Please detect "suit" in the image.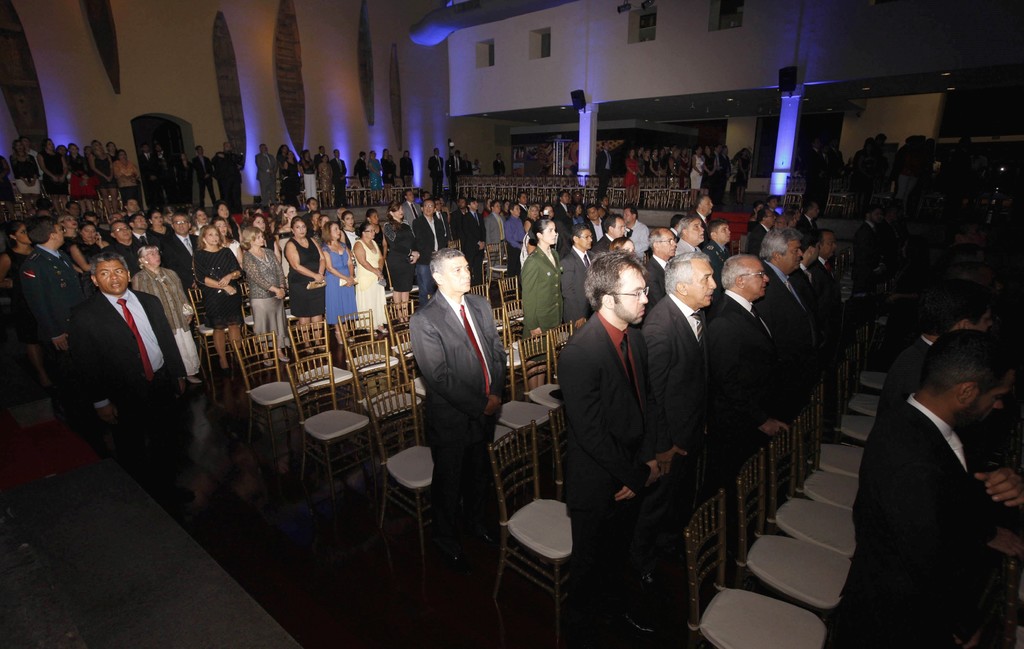
bbox=(838, 387, 1023, 648).
